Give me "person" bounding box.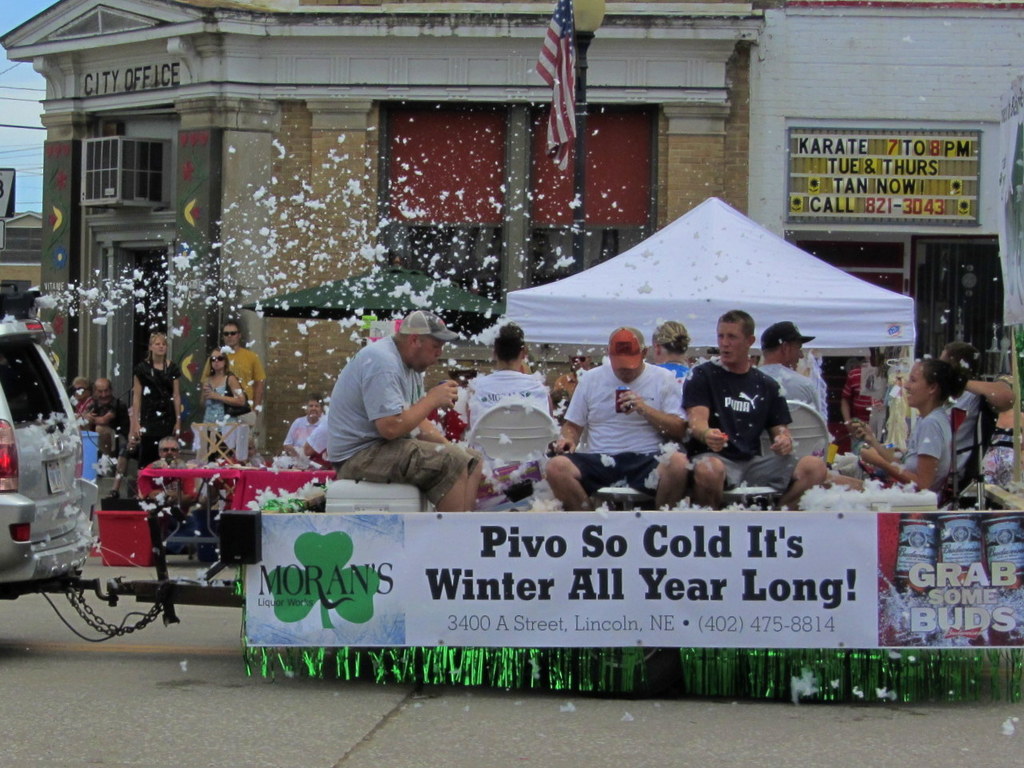
left=150, top=432, right=189, bottom=487.
